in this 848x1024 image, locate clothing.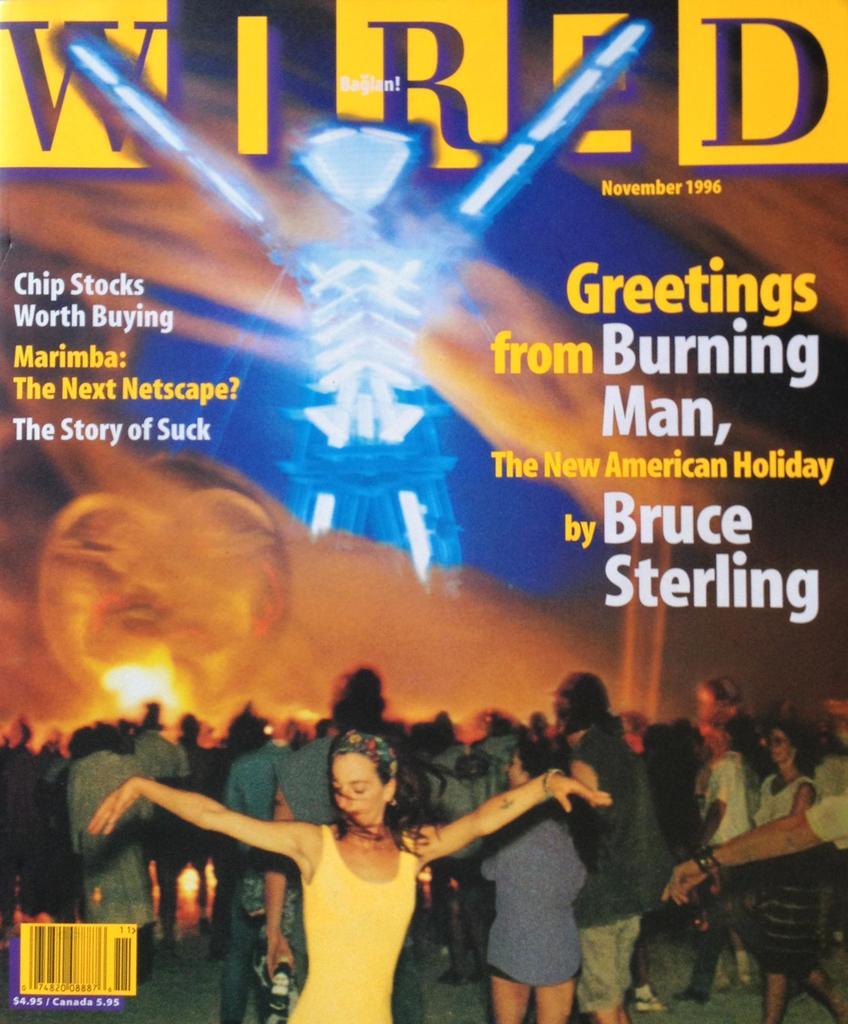
Bounding box: 747:765:831:980.
